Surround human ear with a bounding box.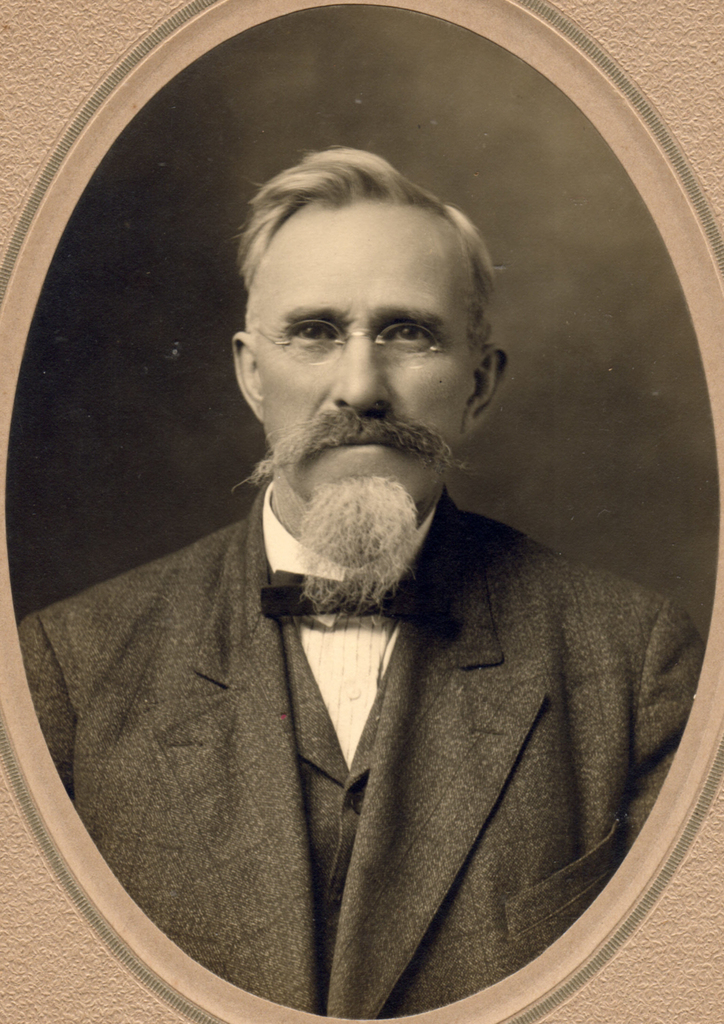
(229, 330, 263, 426).
